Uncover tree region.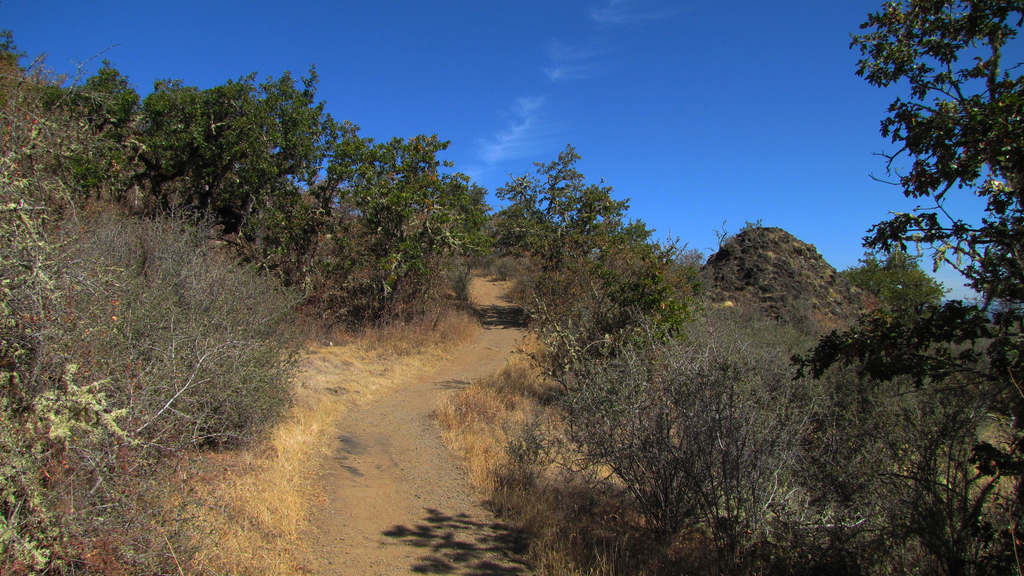
Uncovered: [x1=842, y1=250, x2=943, y2=310].
